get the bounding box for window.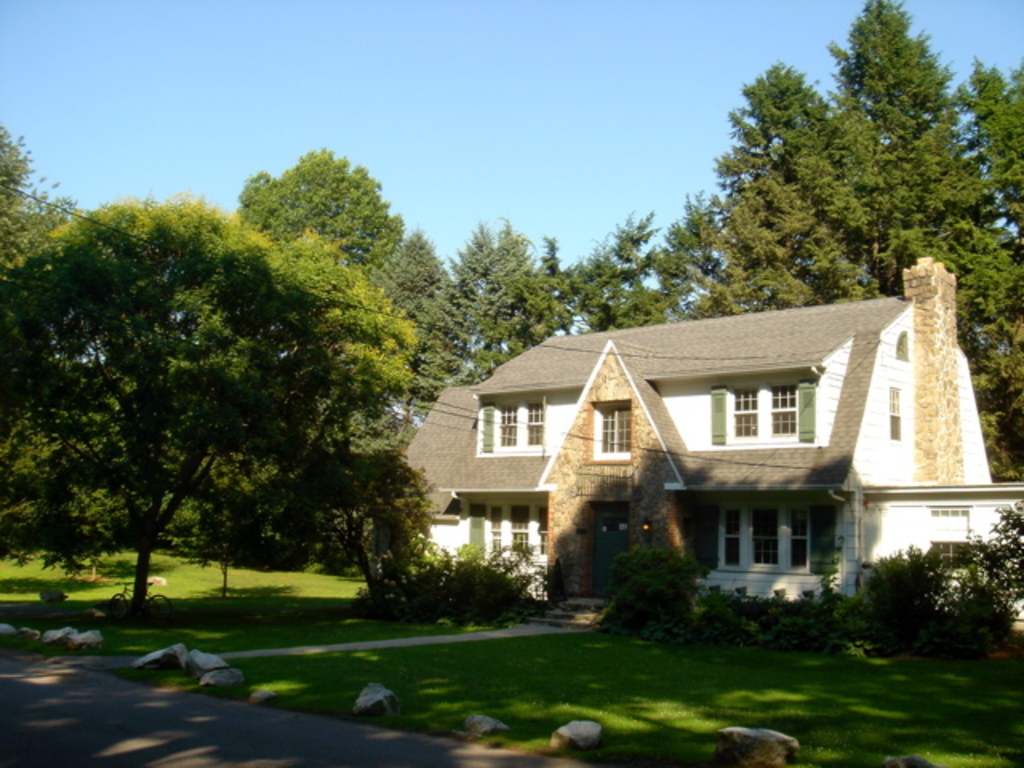
486/494/557/560.
